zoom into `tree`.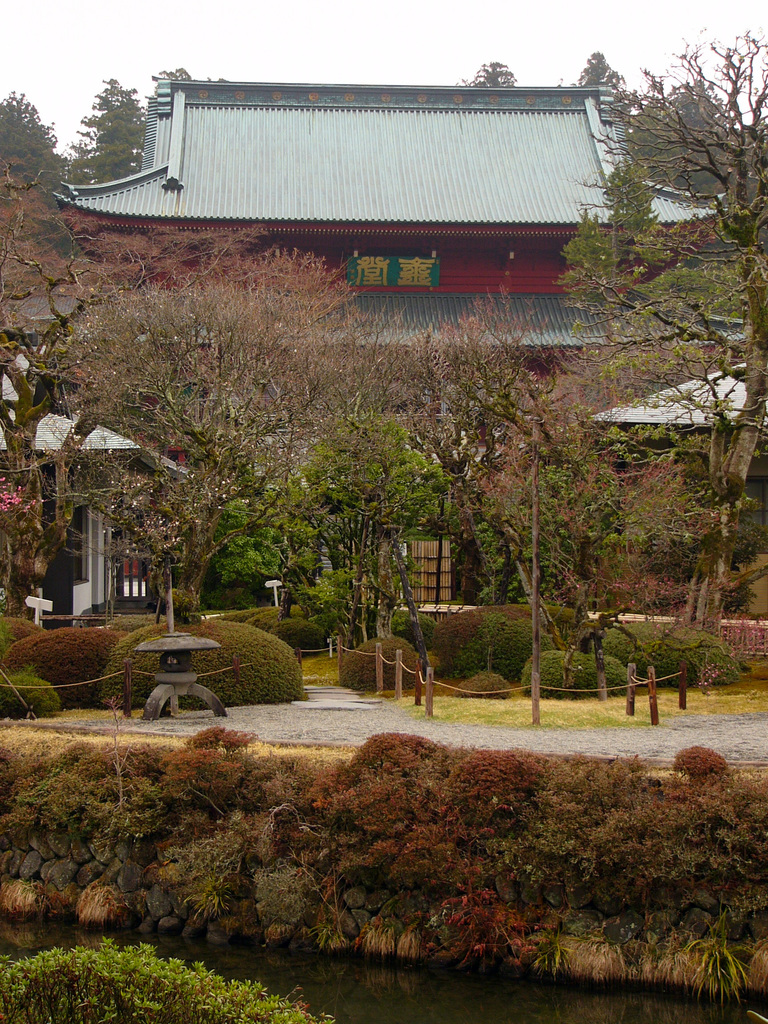
Zoom target: <region>267, 419, 440, 636</region>.
